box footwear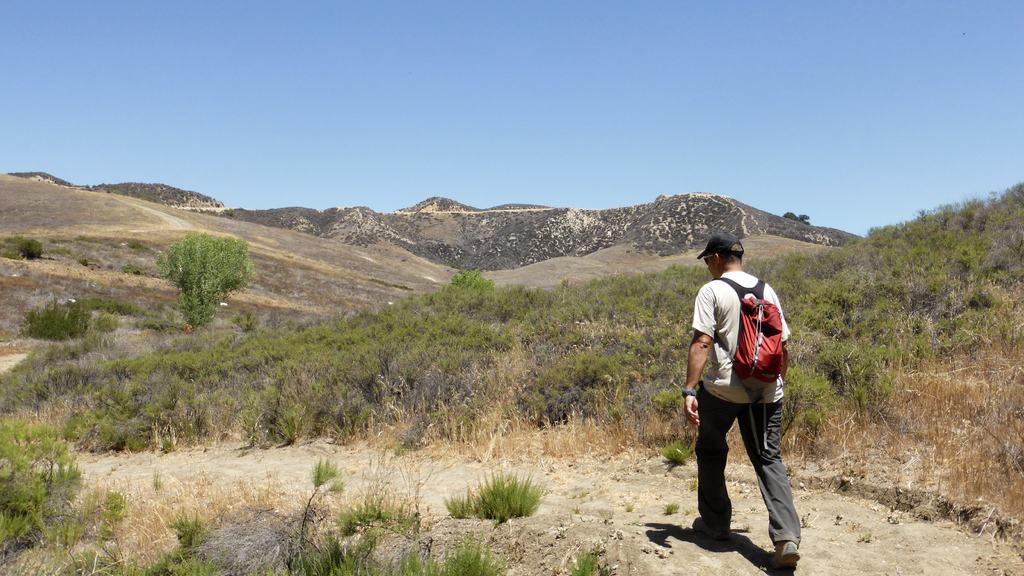
region(776, 541, 802, 564)
